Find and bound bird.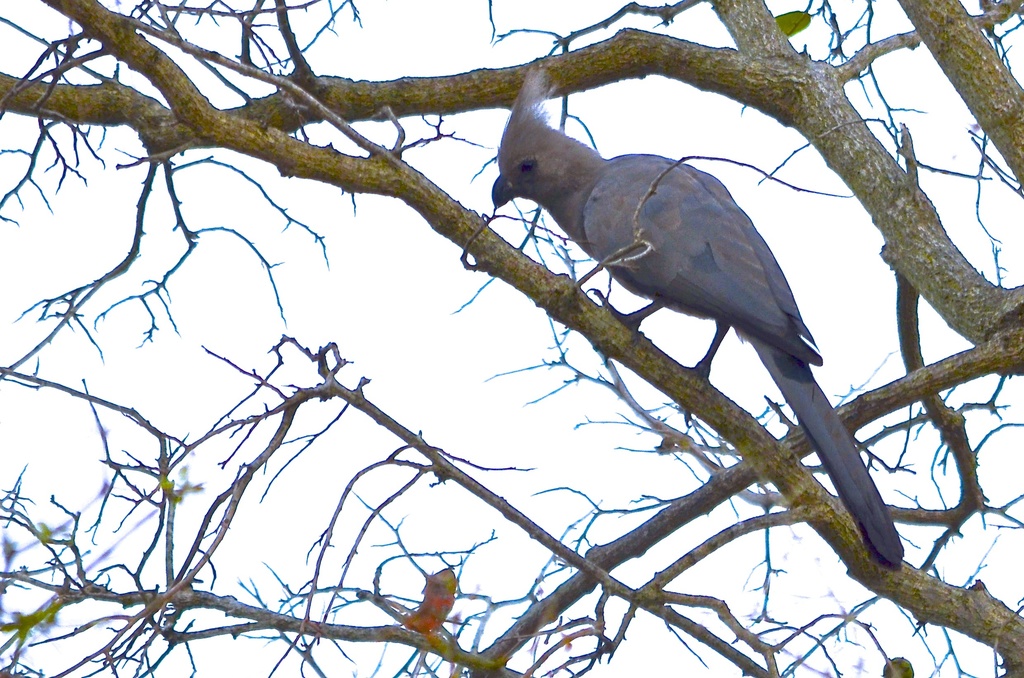
Bound: select_region(490, 56, 905, 562).
